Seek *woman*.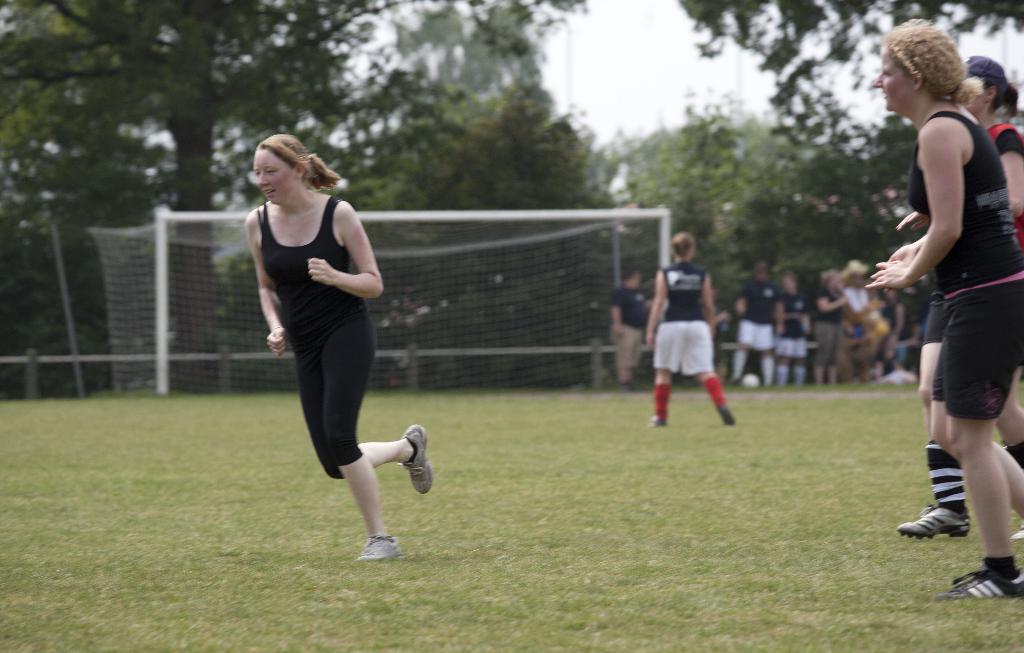
228, 128, 412, 551.
